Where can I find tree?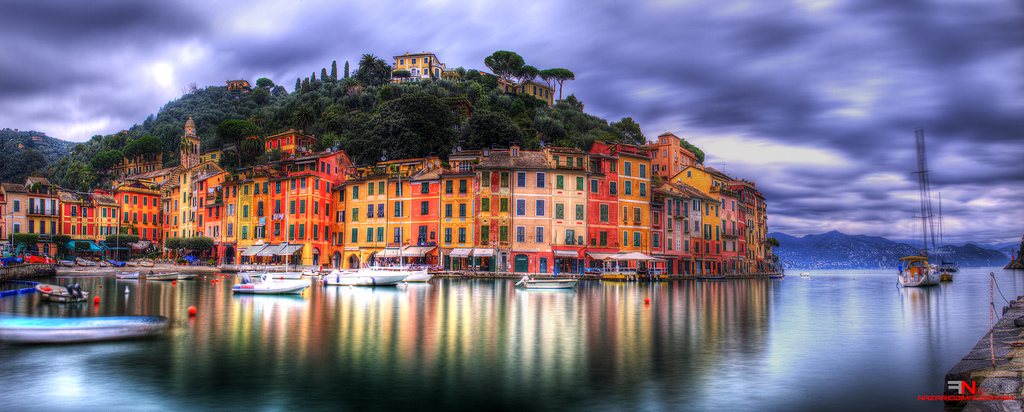
You can find it at bbox=(368, 81, 457, 163).
